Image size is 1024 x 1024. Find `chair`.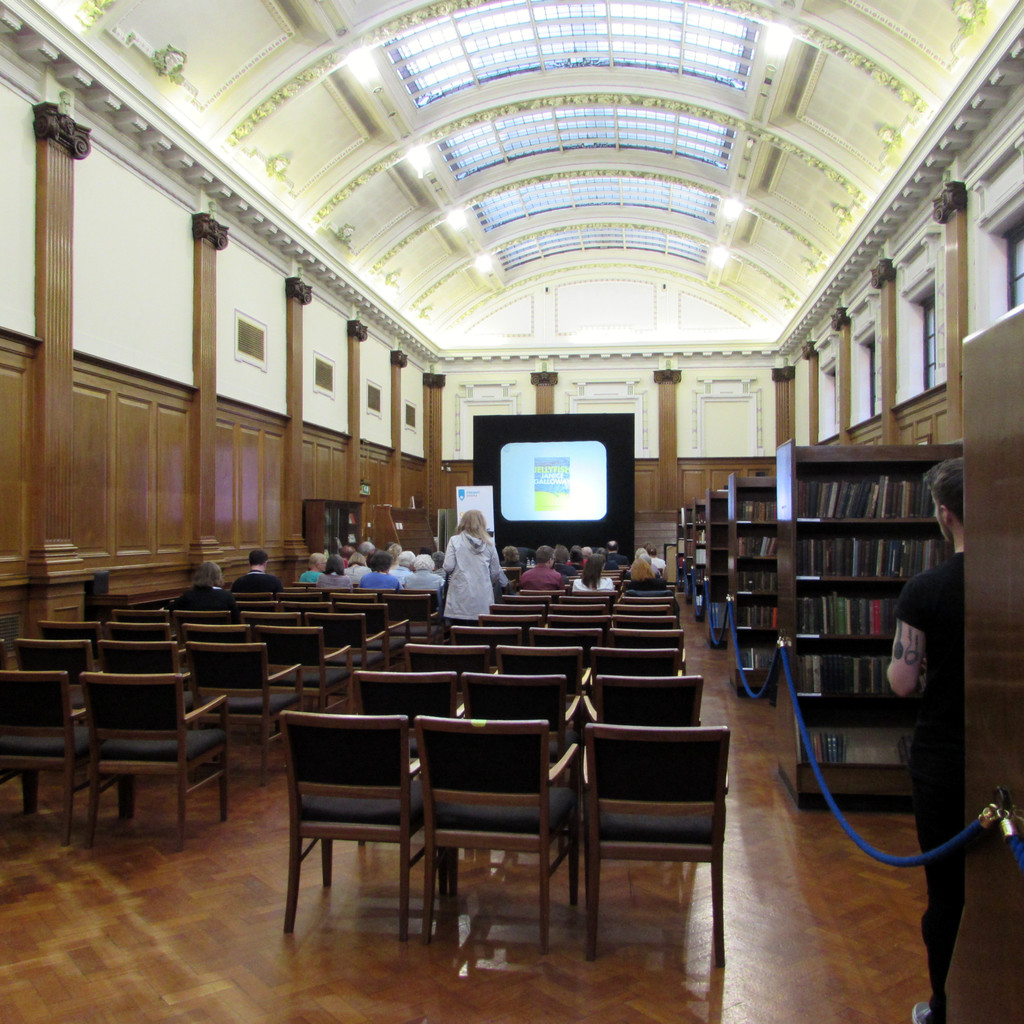
bbox(483, 602, 543, 623).
